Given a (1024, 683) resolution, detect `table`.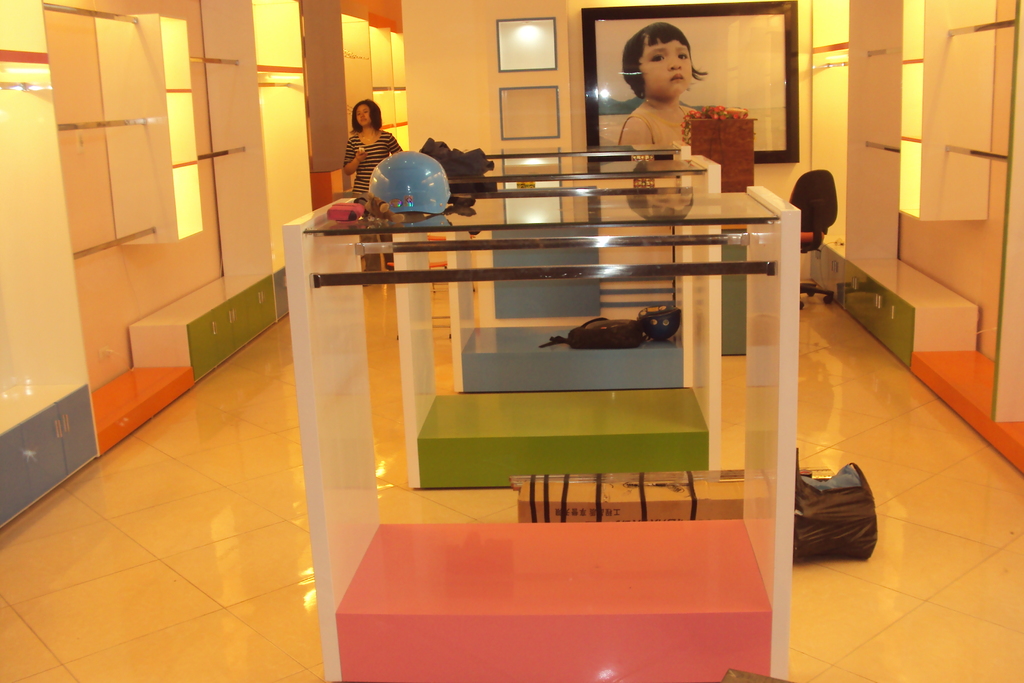
bbox=[284, 184, 802, 682].
